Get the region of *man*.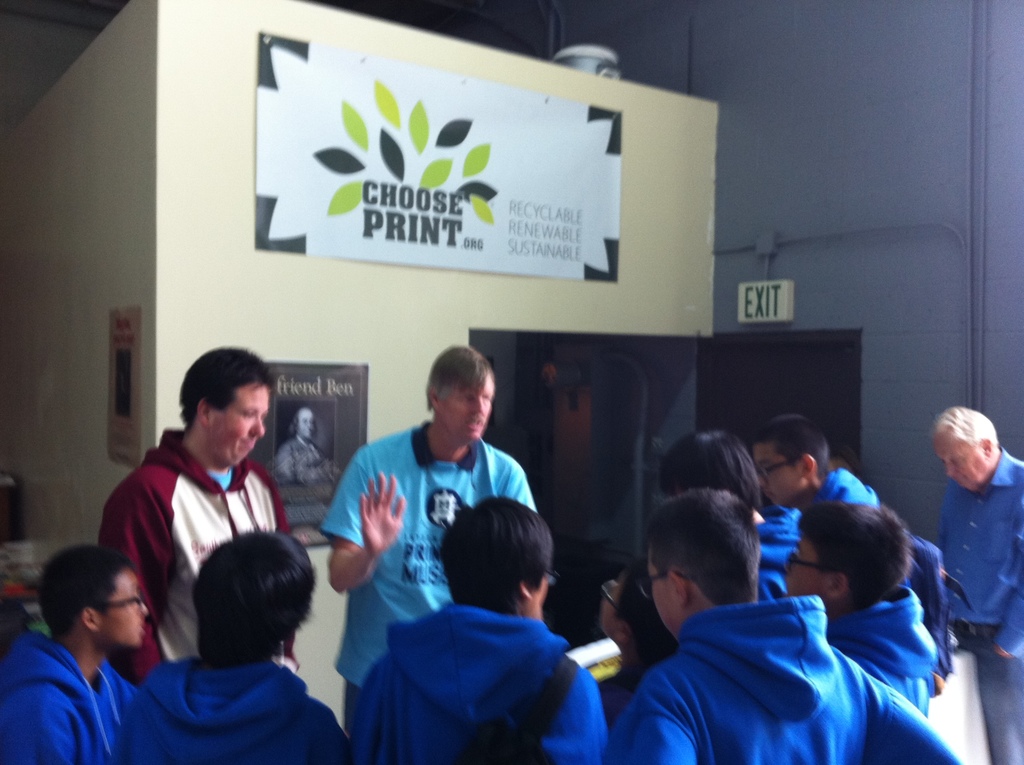
crop(312, 348, 540, 717).
